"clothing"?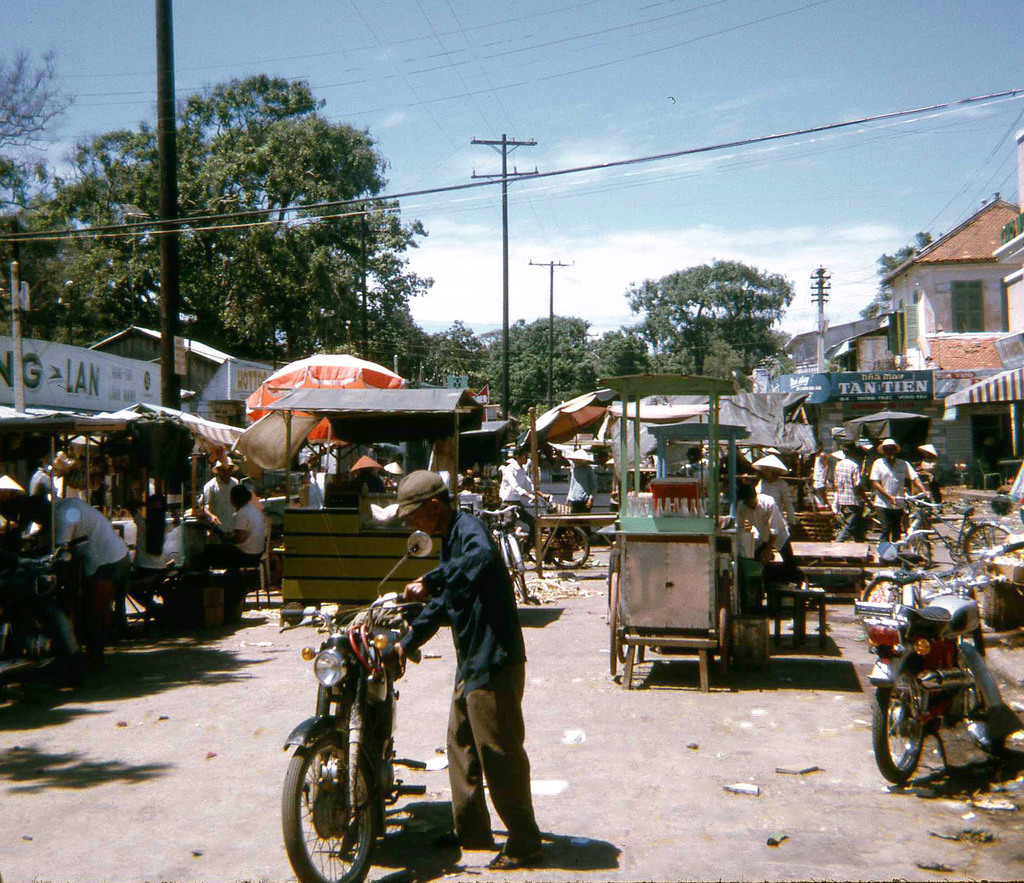
left=869, top=456, right=918, bottom=509
